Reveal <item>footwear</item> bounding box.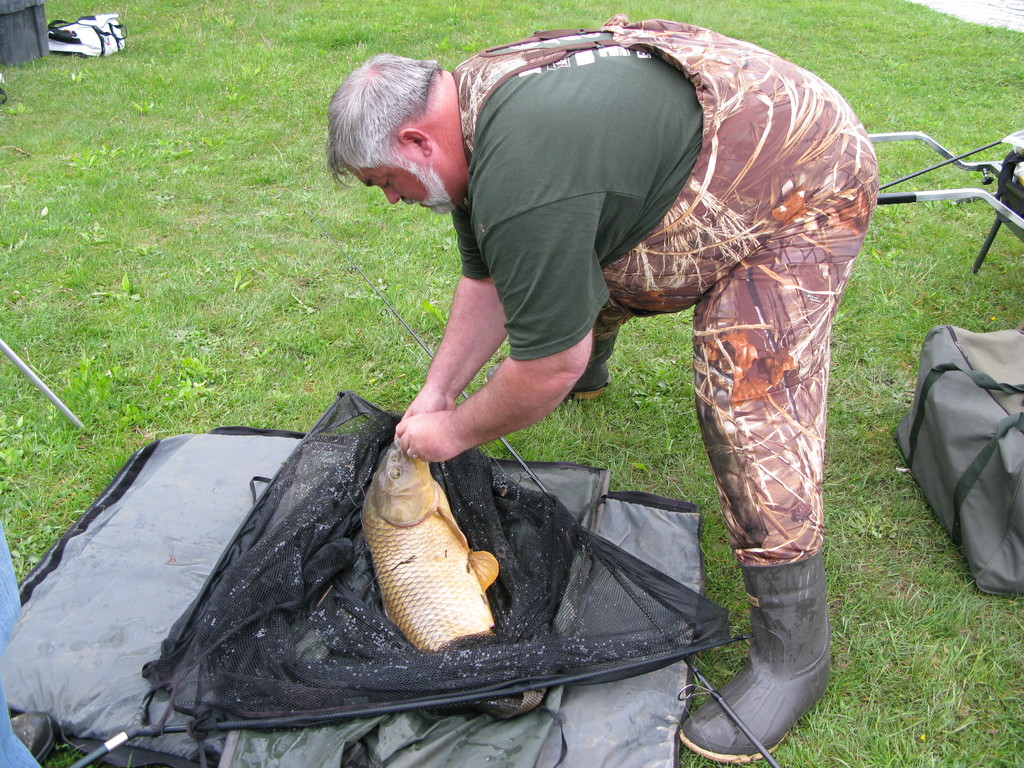
Revealed: (x1=567, y1=339, x2=616, y2=399).
